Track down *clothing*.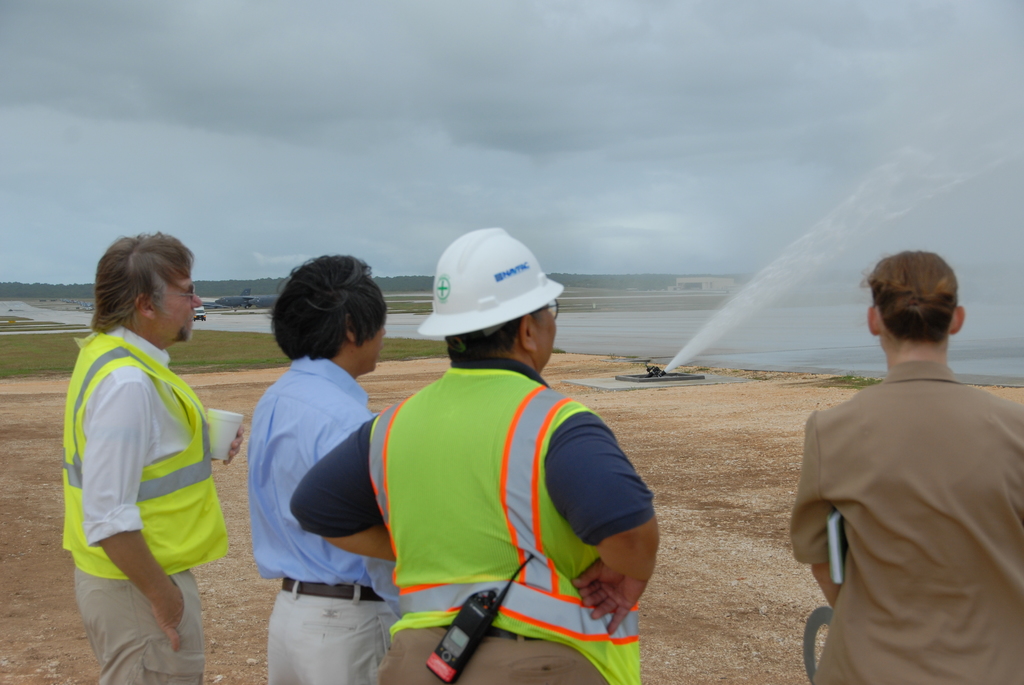
Tracked to (x1=266, y1=593, x2=398, y2=684).
